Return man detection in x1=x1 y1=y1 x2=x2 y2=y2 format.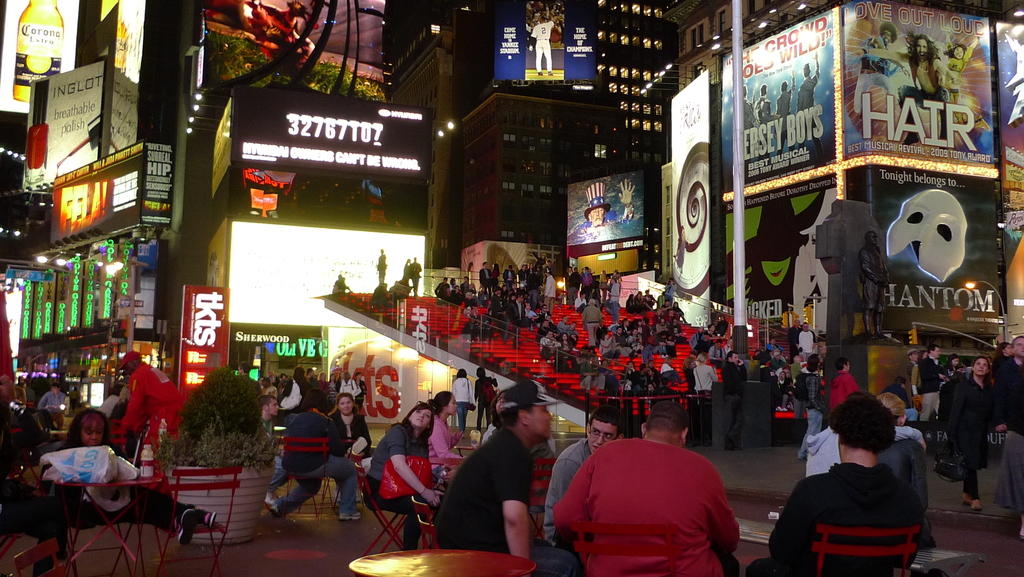
x1=538 y1=301 x2=551 y2=325.
